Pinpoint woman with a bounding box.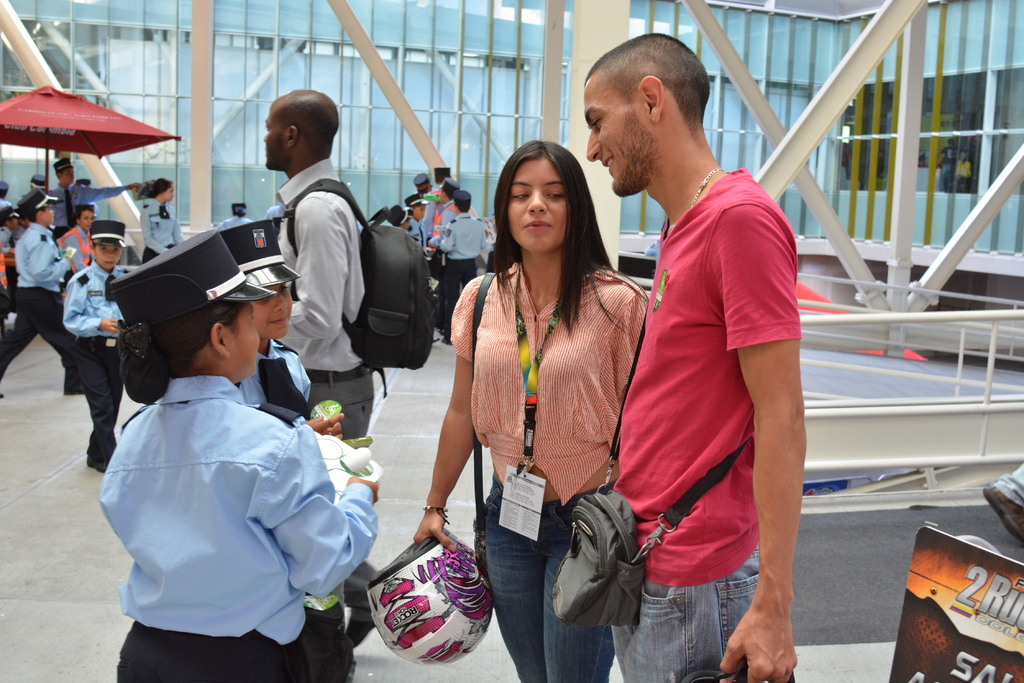
{"x1": 220, "y1": 218, "x2": 346, "y2": 451}.
